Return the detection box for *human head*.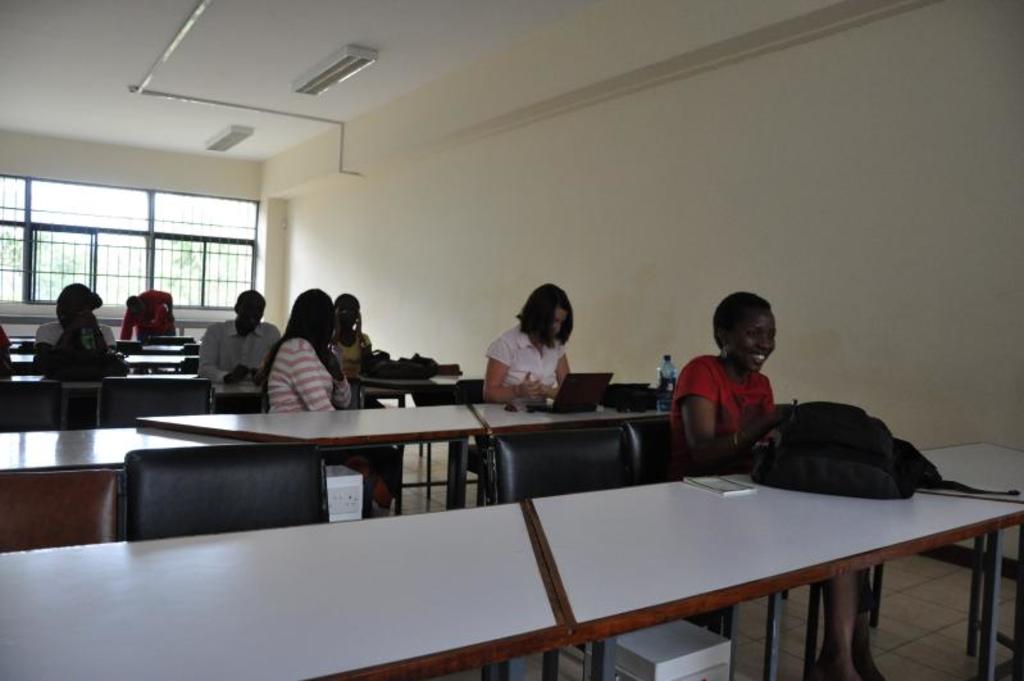
[x1=127, y1=295, x2=141, y2=315].
